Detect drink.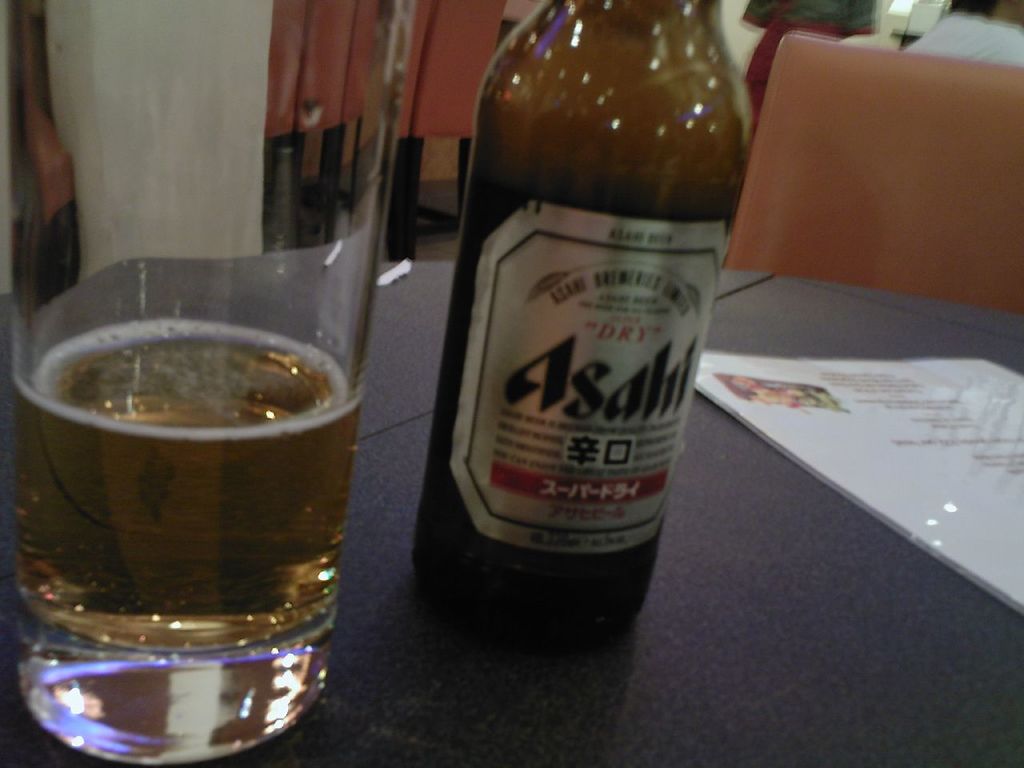
Detected at 409 0 747 614.
